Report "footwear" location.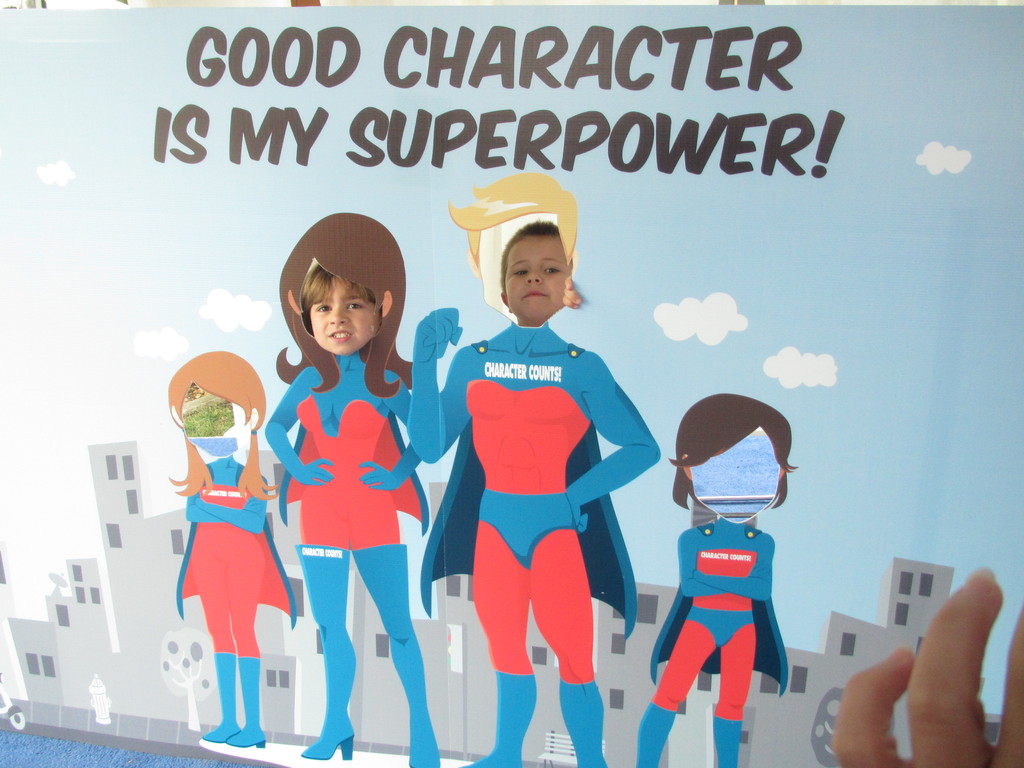
Report: <bbox>351, 543, 439, 765</bbox>.
